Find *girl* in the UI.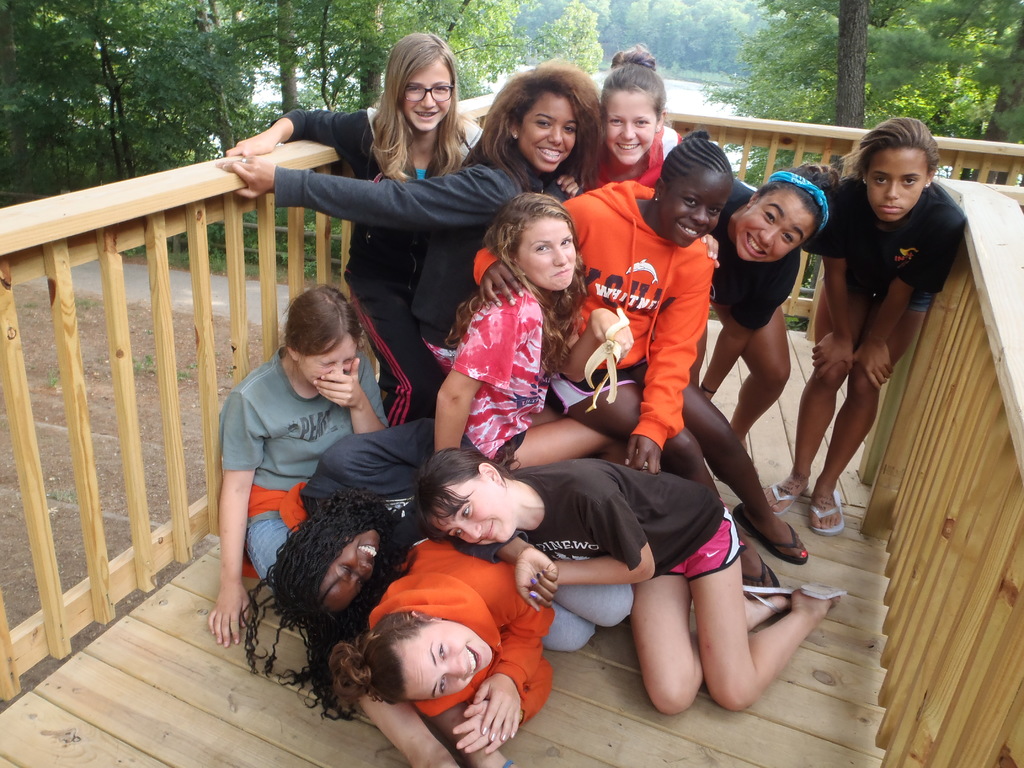
UI element at 472,124,814,605.
